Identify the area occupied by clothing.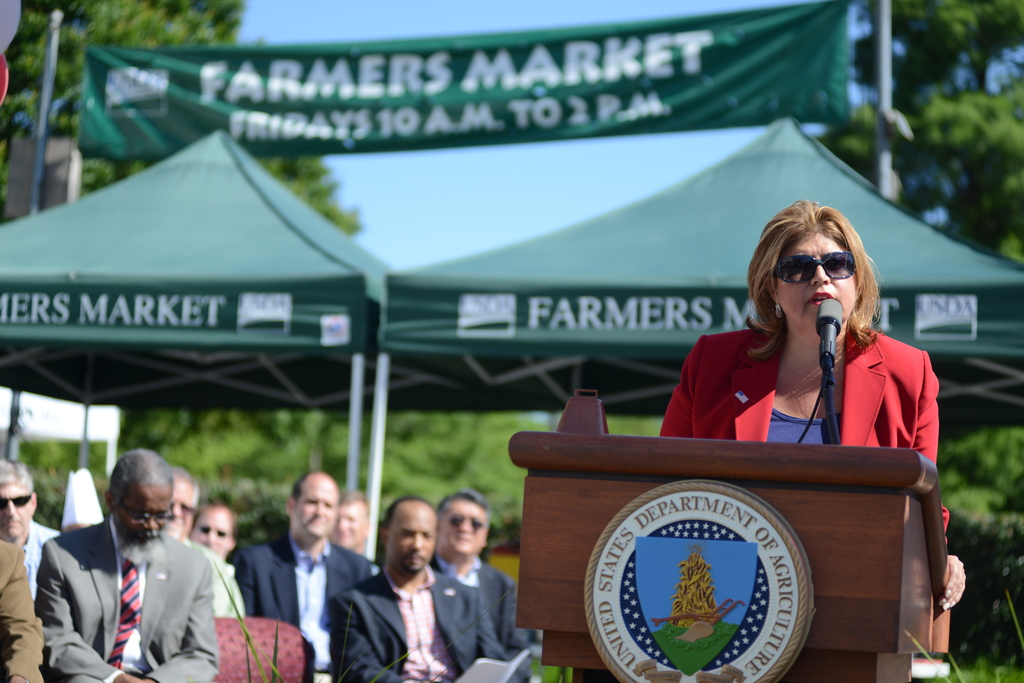
Area: (649, 315, 929, 462).
